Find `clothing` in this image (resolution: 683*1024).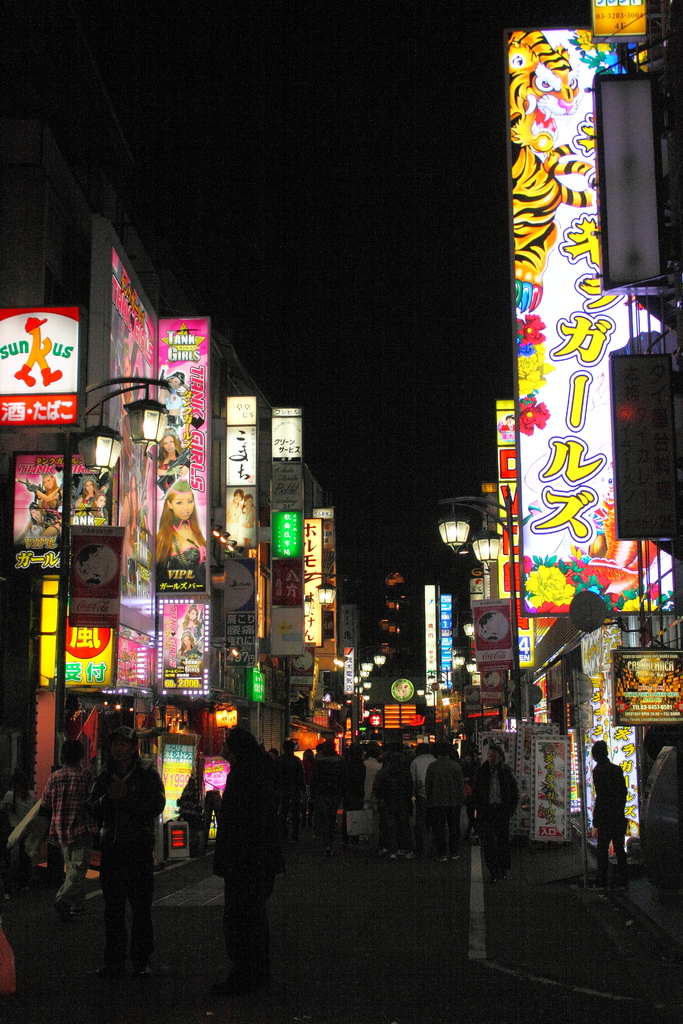
bbox=(47, 767, 105, 901).
